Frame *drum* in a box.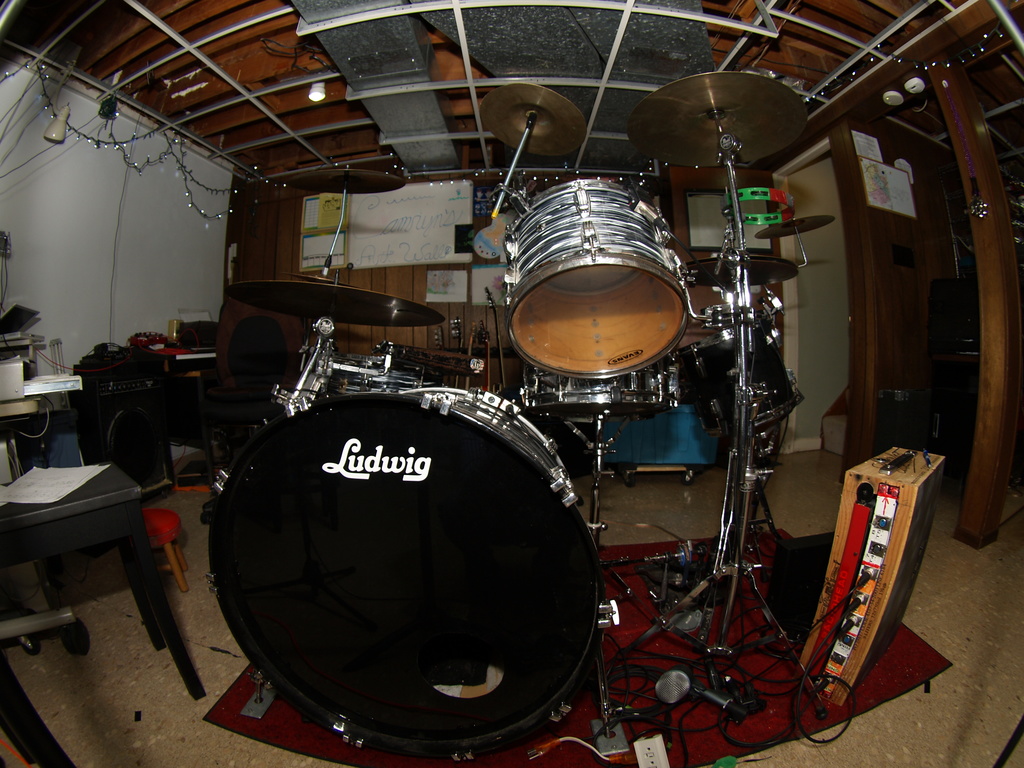
[left=301, top=346, right=449, bottom=401].
